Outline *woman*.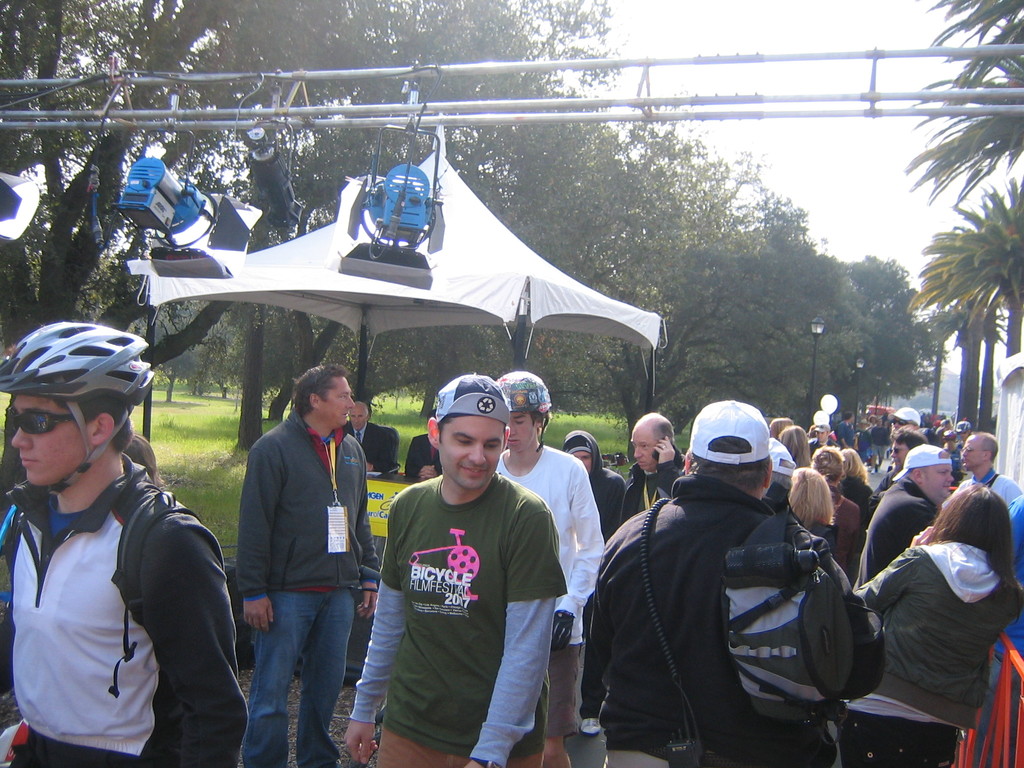
Outline: bbox=[118, 434, 168, 492].
